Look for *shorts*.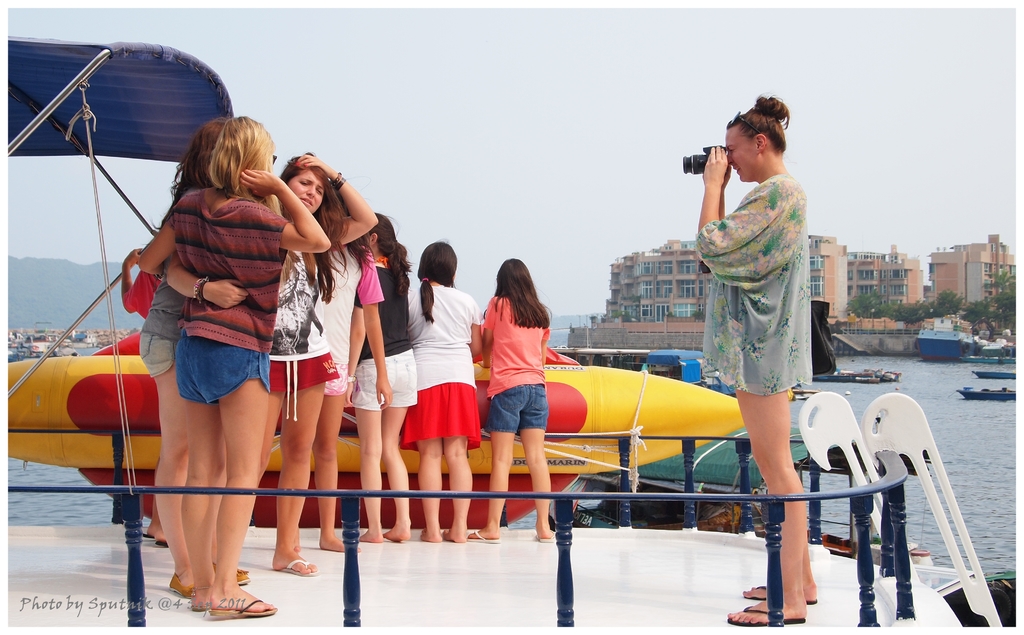
Found: rect(489, 383, 550, 441).
